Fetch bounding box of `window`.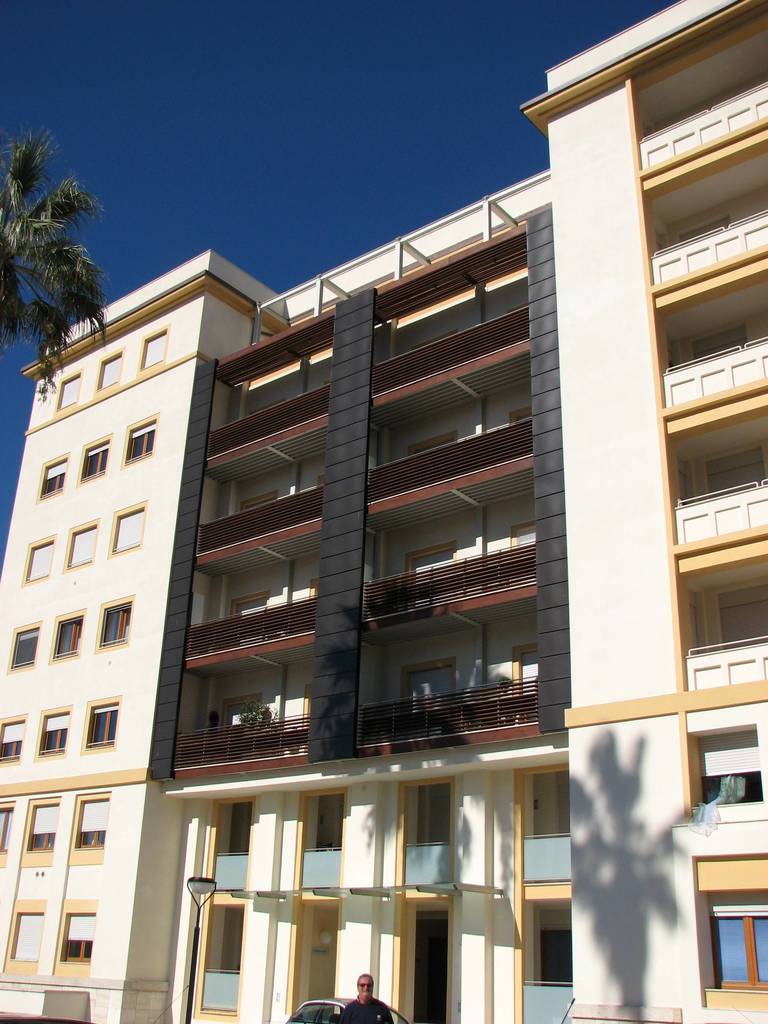
Bbox: detection(720, 582, 767, 650).
